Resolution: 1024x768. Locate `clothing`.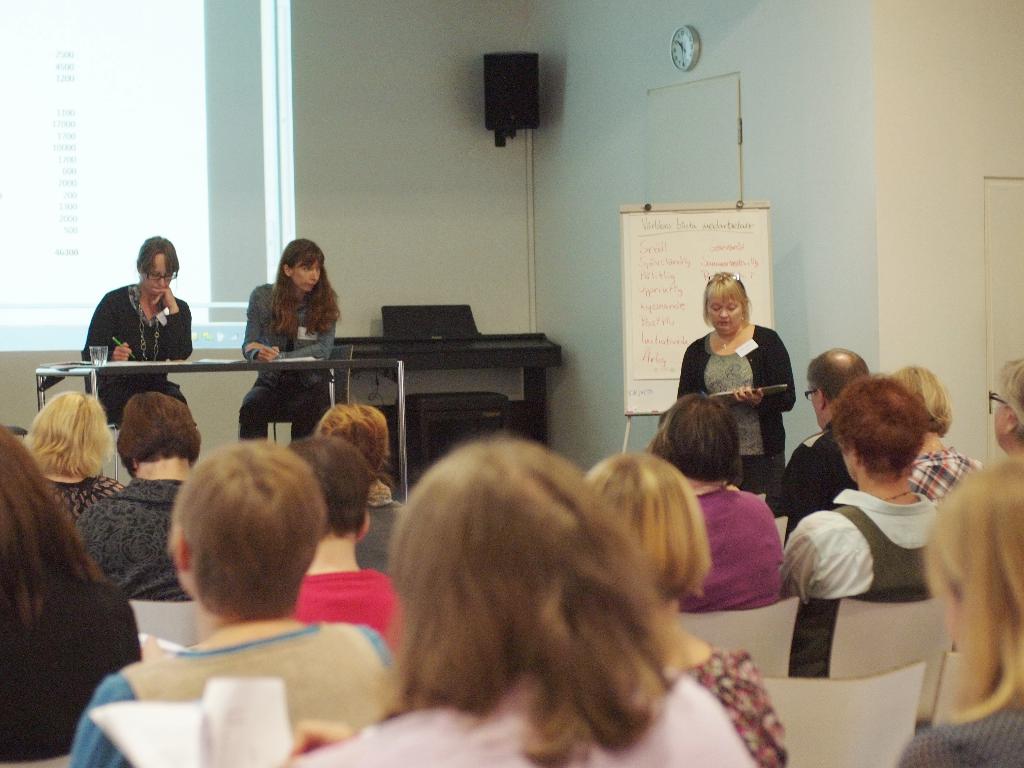
box(906, 444, 985, 497).
